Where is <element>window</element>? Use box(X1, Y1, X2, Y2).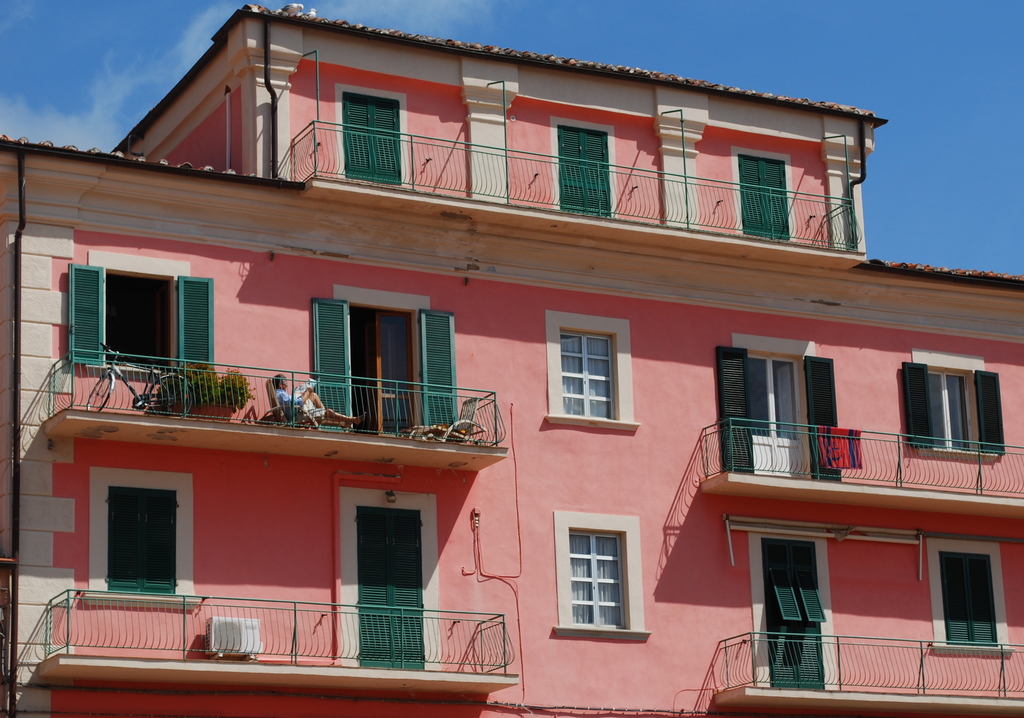
box(67, 249, 216, 383).
